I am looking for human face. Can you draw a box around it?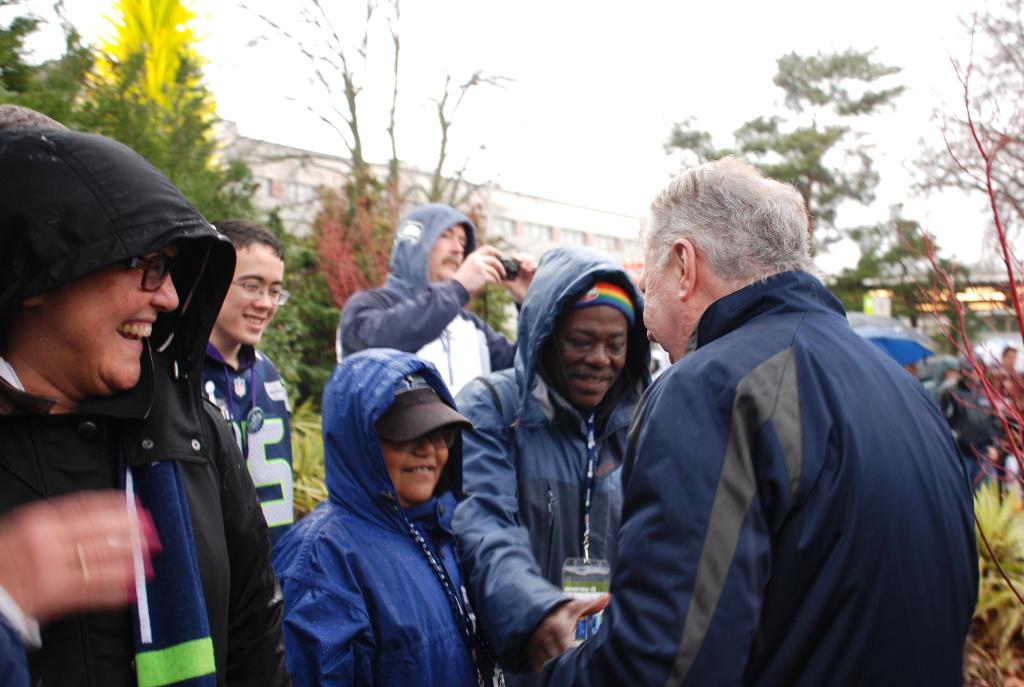
Sure, the bounding box is 637/252/689/363.
